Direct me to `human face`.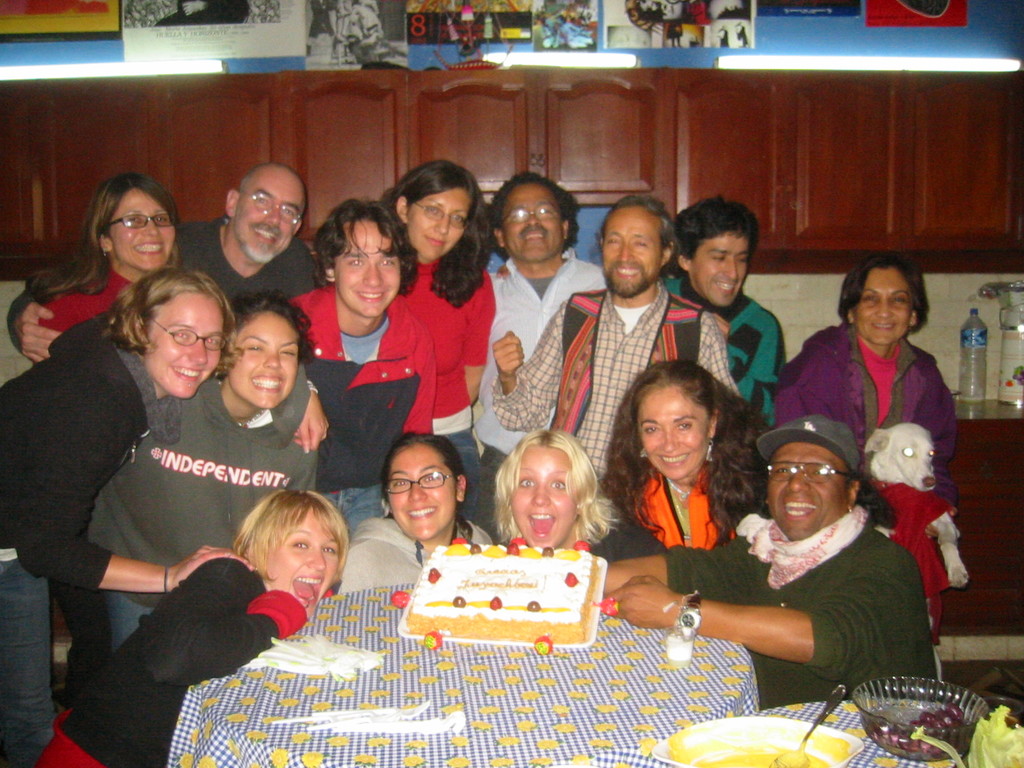
Direction: 406,182,472,254.
